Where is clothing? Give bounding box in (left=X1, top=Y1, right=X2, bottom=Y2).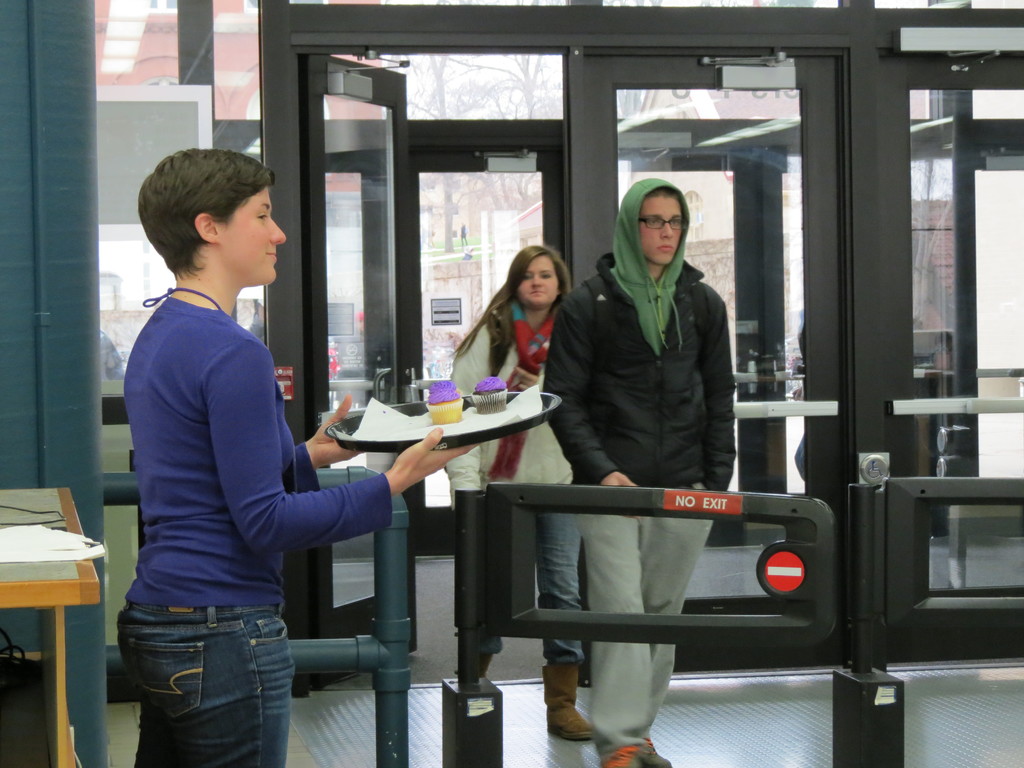
(left=546, top=246, right=747, bottom=761).
